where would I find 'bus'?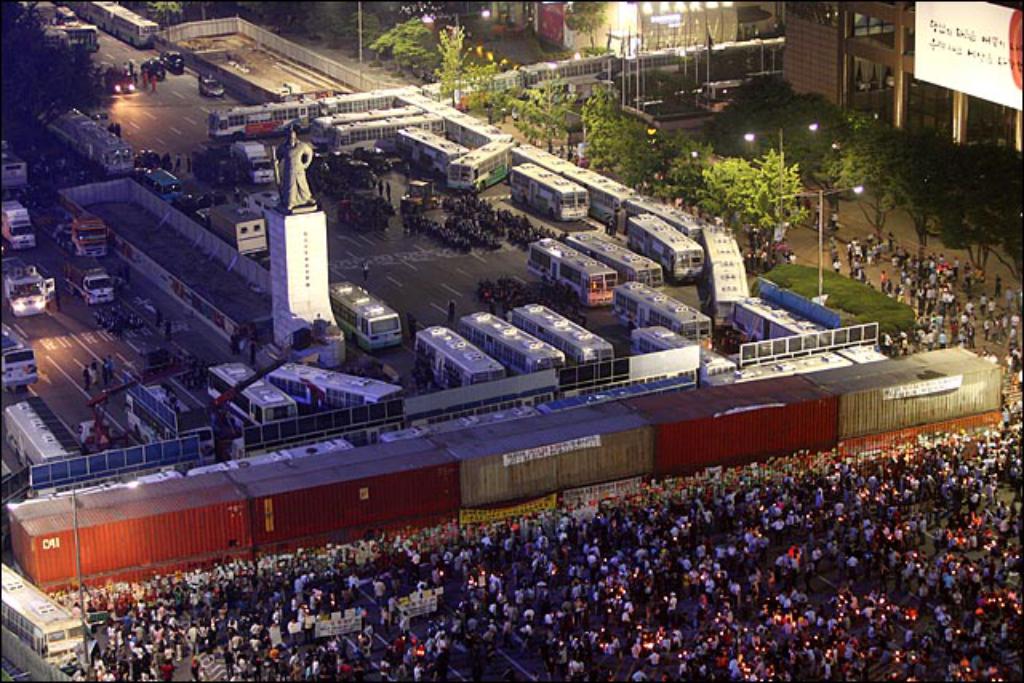
At crop(309, 102, 418, 149).
